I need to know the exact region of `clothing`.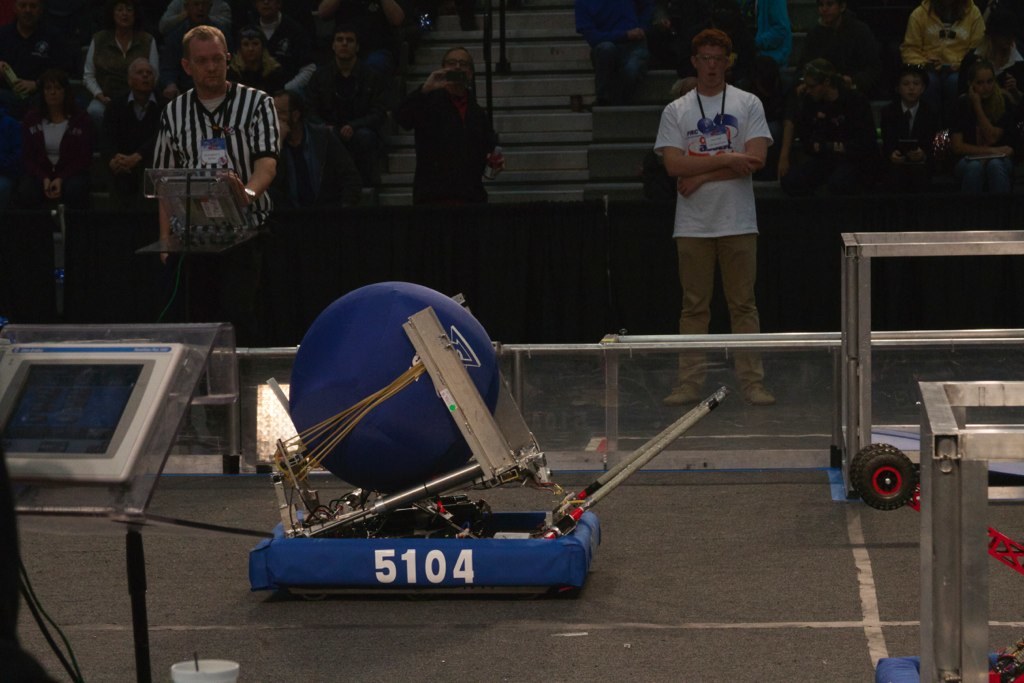
Region: x1=399, y1=81, x2=500, y2=203.
